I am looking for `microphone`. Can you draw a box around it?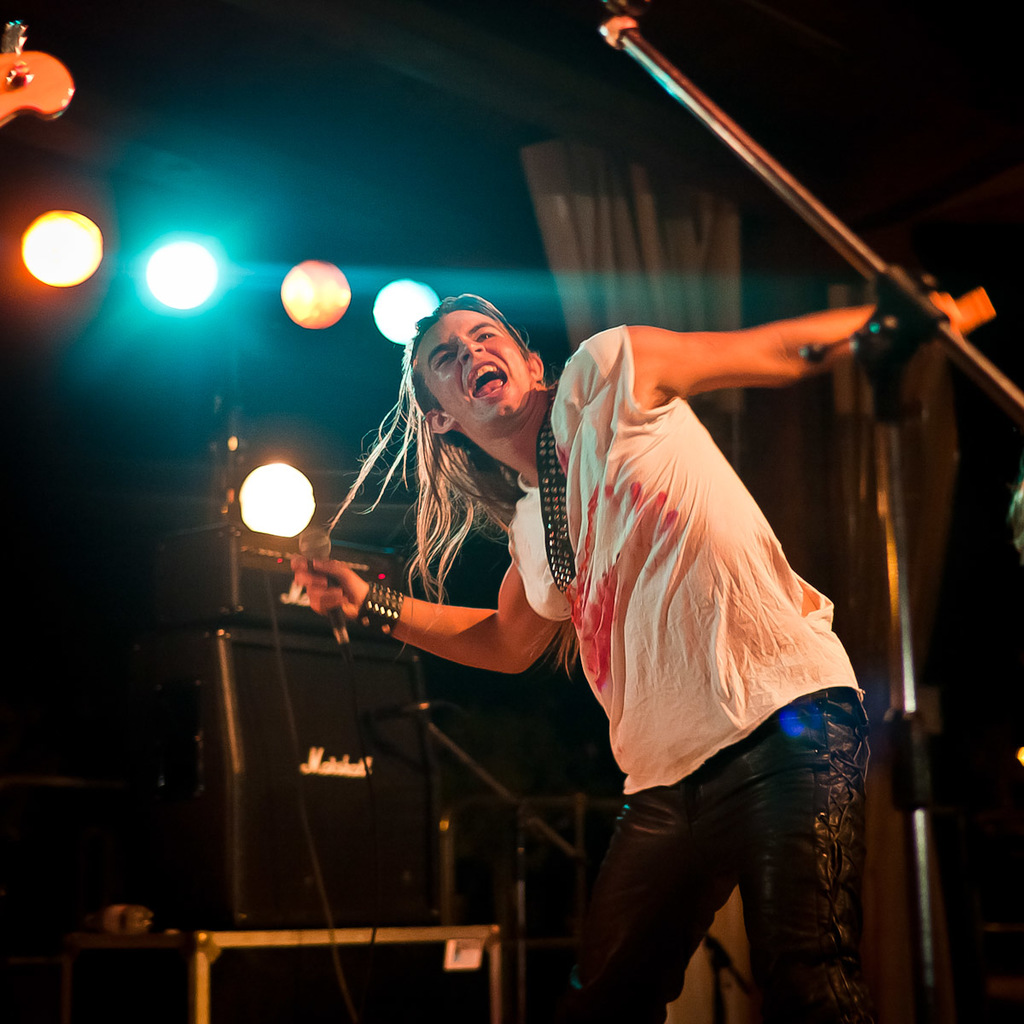
Sure, the bounding box is region(293, 519, 352, 679).
